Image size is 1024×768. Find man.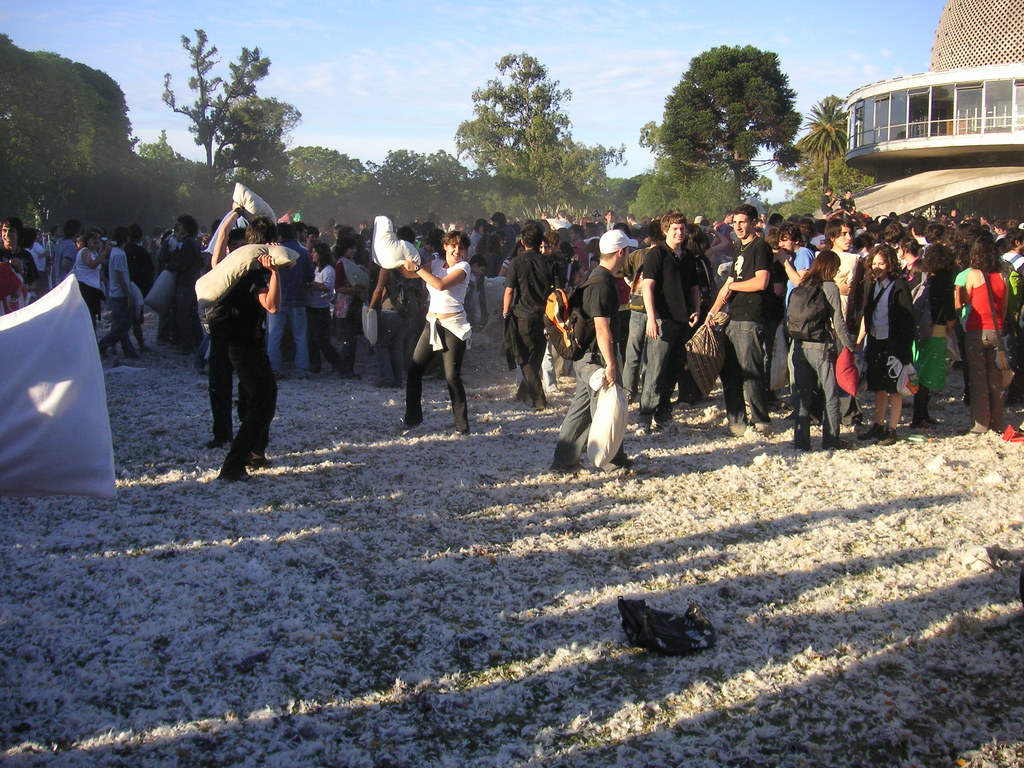
bbox=[47, 214, 83, 294].
